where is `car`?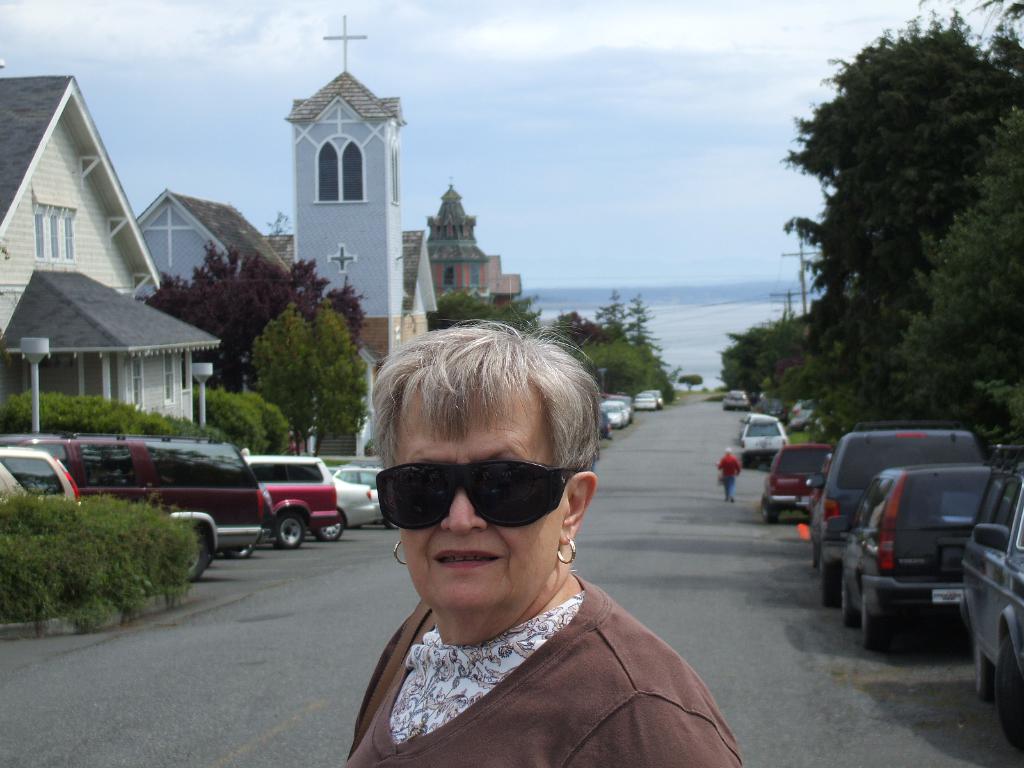
0 433 378 564.
